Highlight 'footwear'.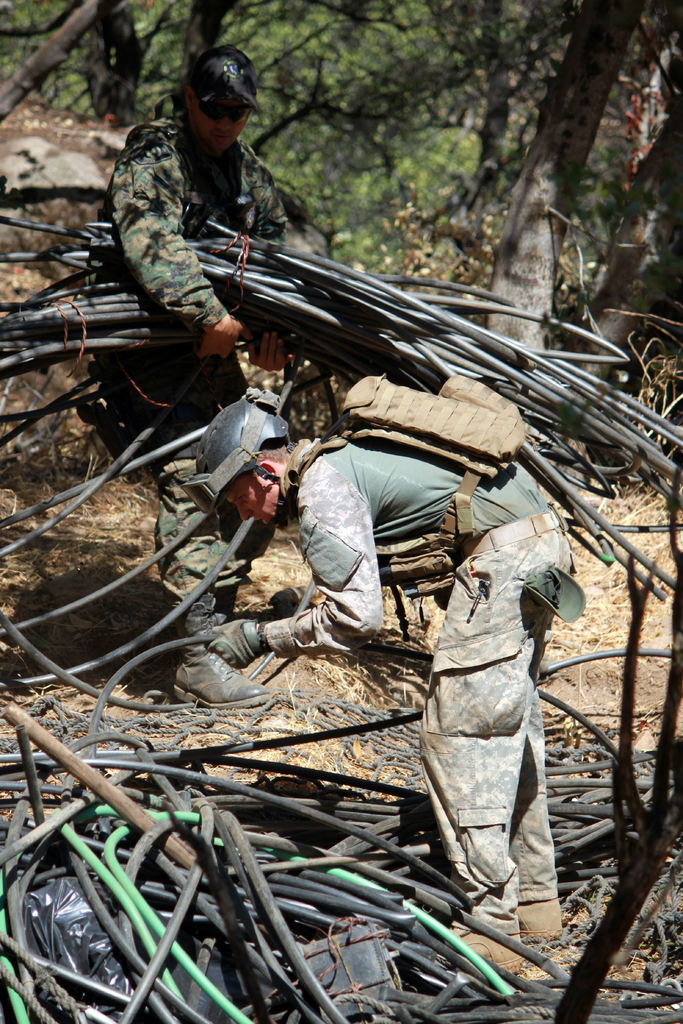
Highlighted region: [454,920,523,970].
